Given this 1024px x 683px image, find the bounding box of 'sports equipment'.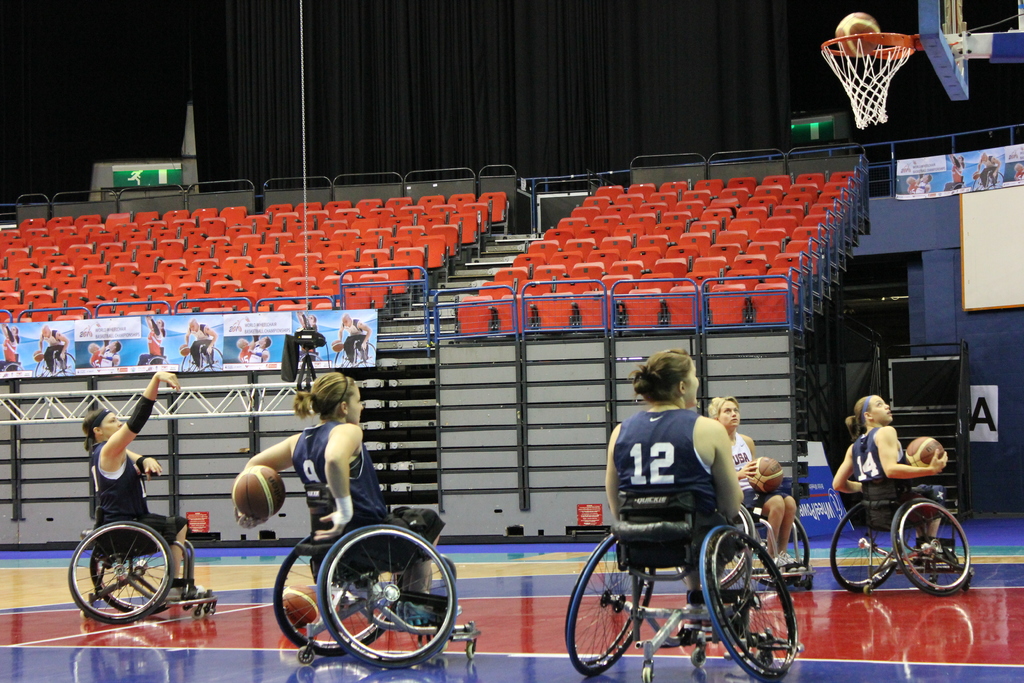
l=740, t=448, r=790, b=496.
